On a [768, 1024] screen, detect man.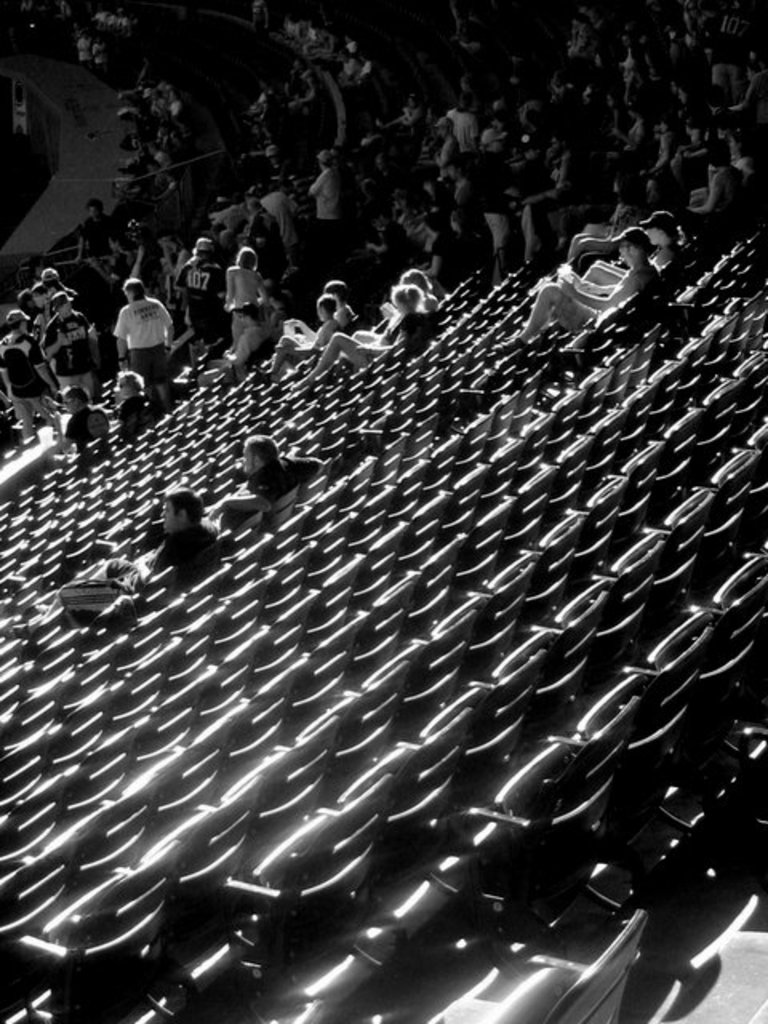
<box>141,472,237,586</box>.
